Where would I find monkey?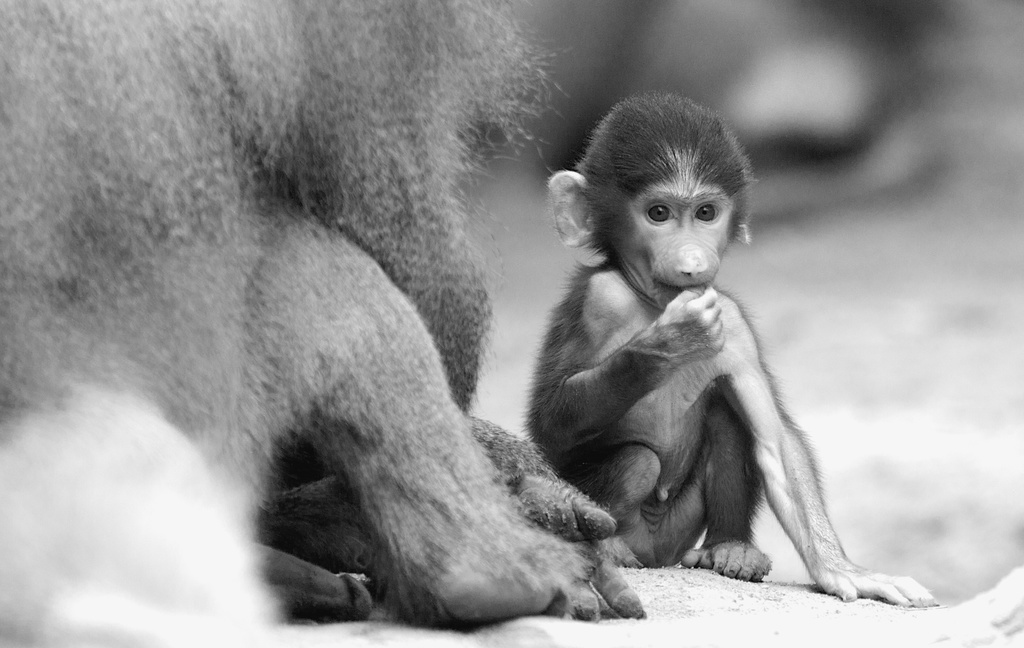
At left=503, top=113, right=906, bottom=627.
